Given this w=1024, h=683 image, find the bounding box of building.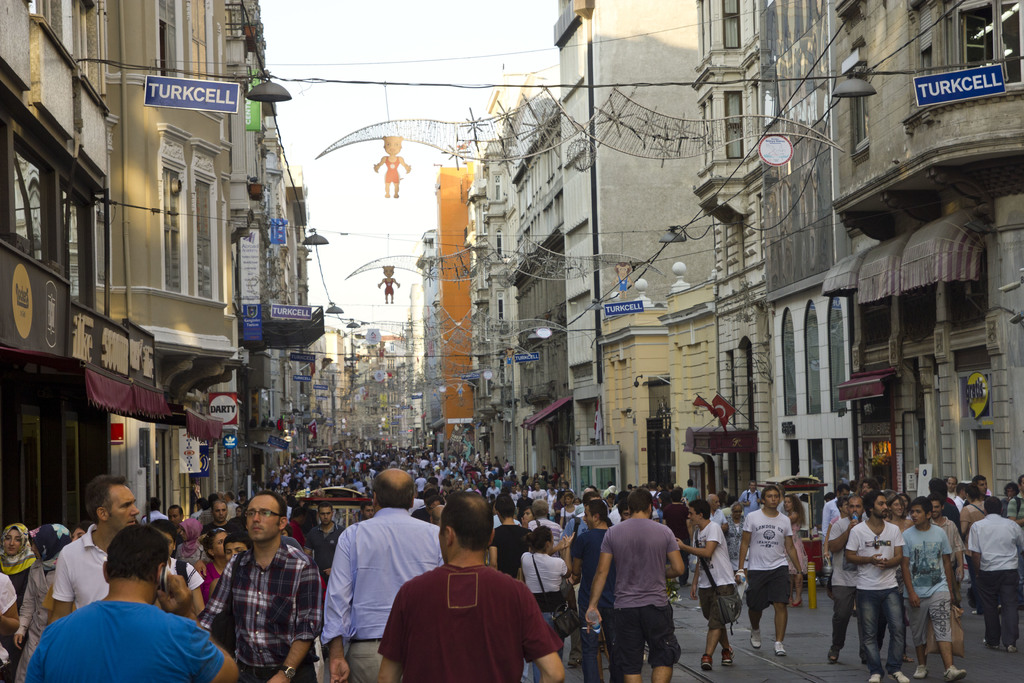
835, 0, 1023, 503.
